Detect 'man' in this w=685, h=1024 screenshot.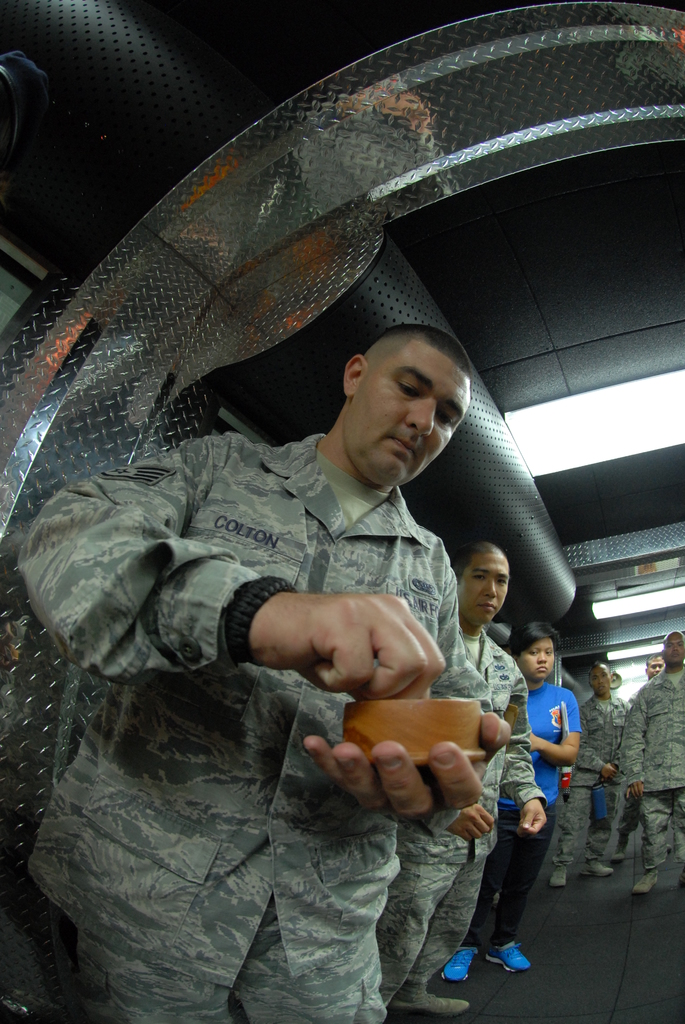
Detection: detection(632, 653, 675, 735).
